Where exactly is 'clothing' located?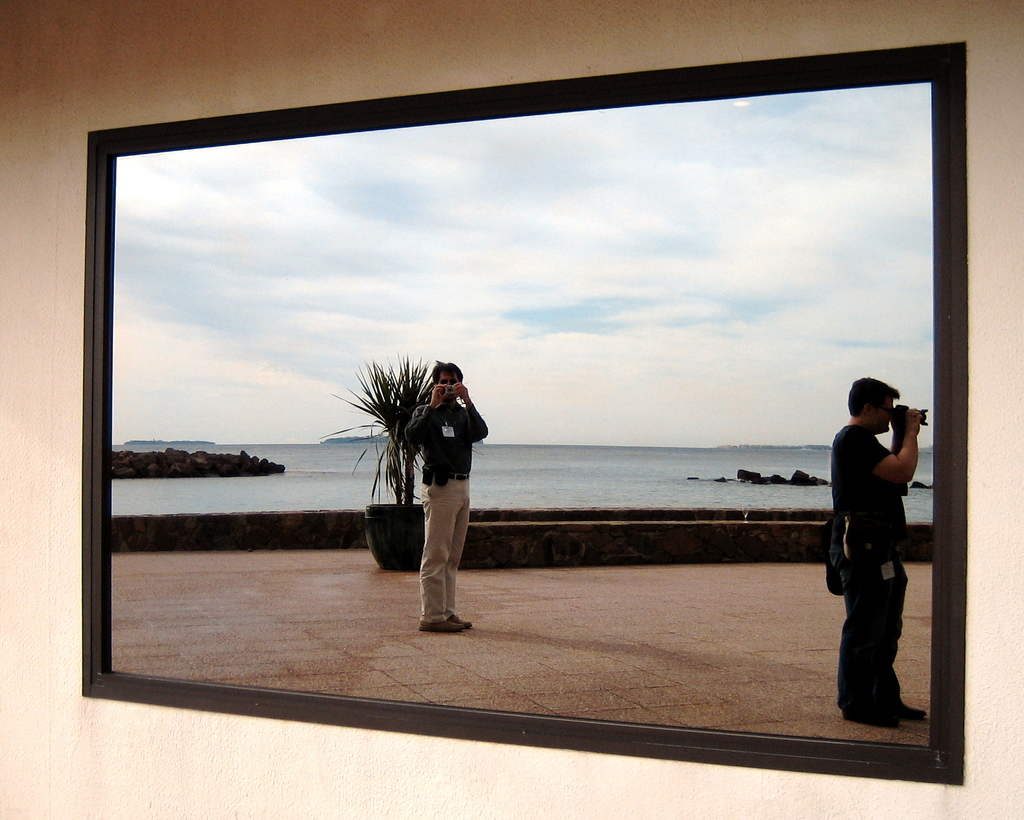
Its bounding box is x1=826 y1=418 x2=922 y2=727.
